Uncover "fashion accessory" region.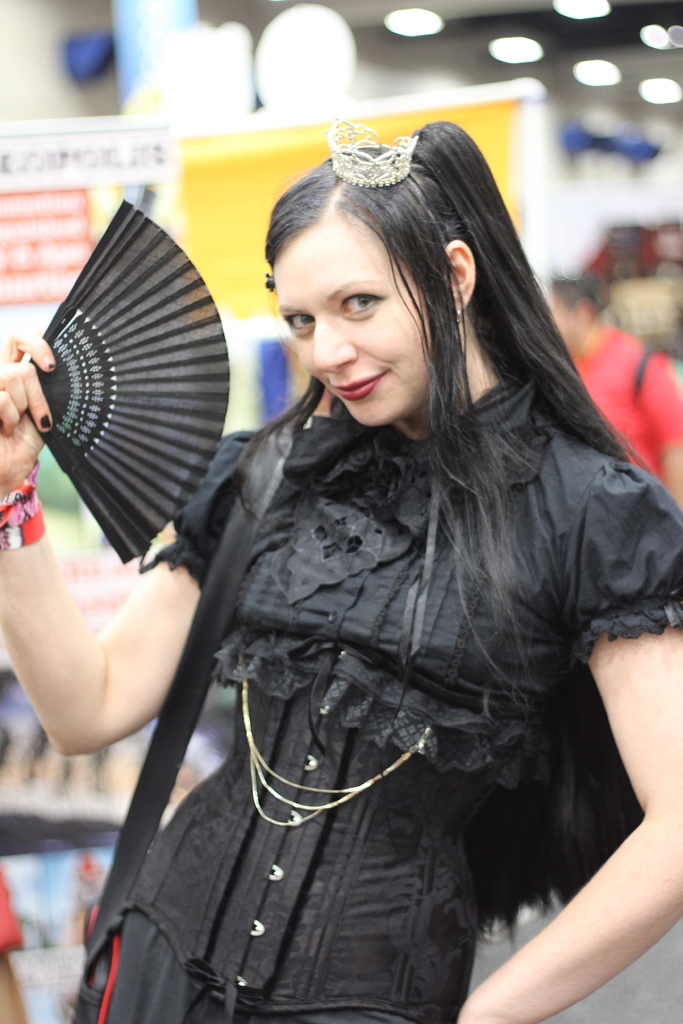
Uncovered: region(322, 113, 420, 190).
